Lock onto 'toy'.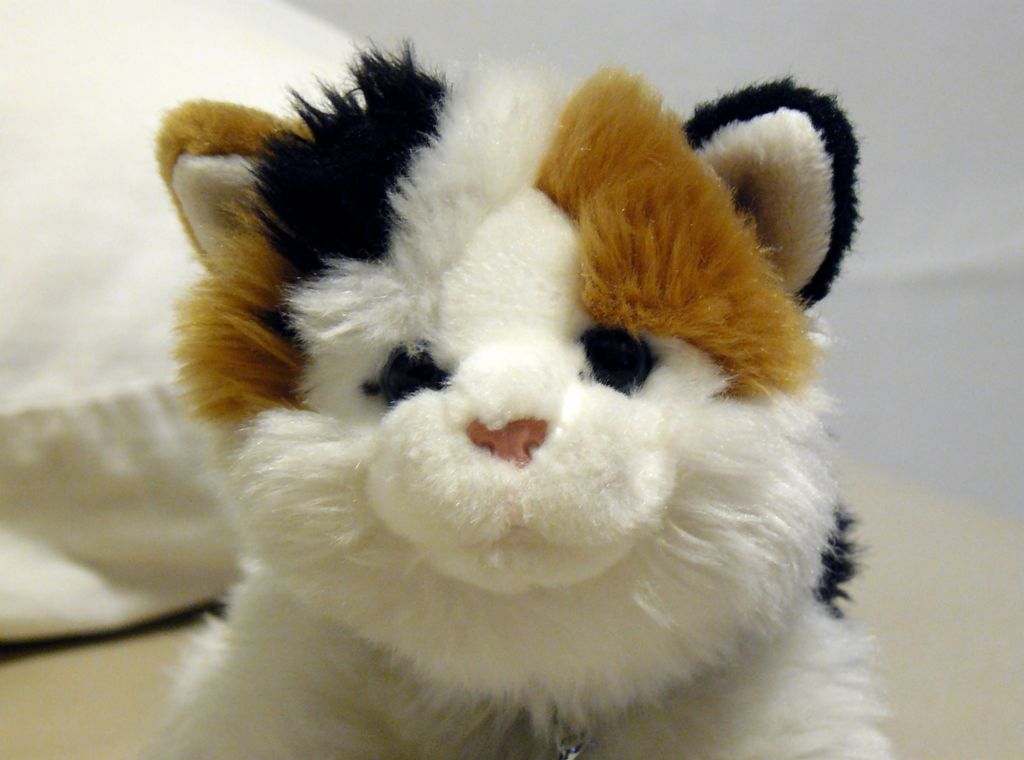
Locked: BBox(140, 35, 893, 759).
